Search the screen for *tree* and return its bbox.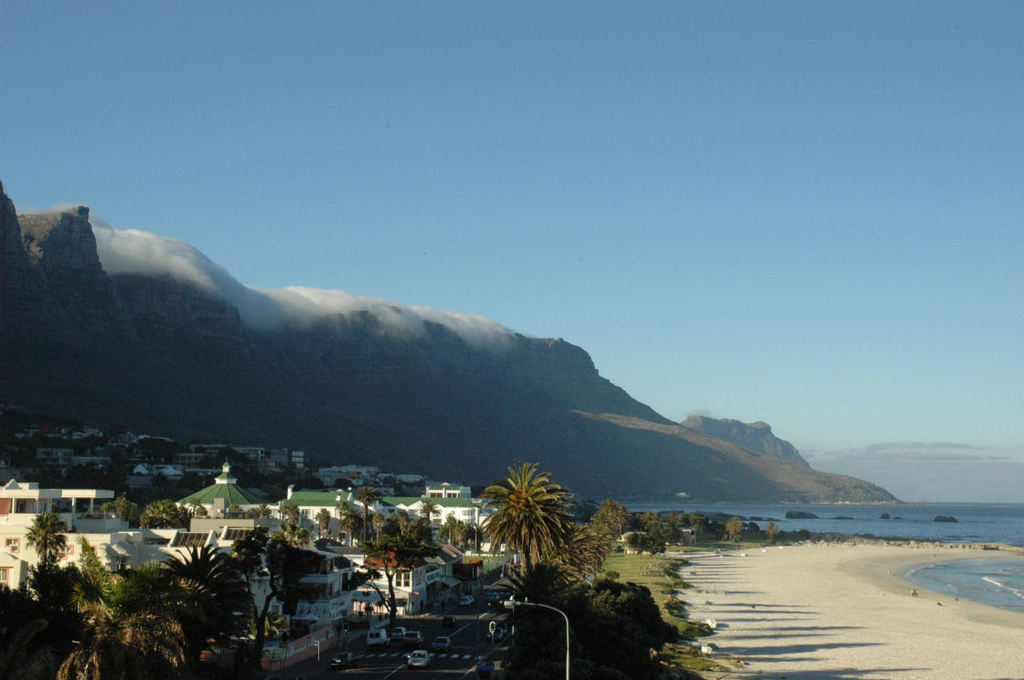
Found: 348, 485, 380, 538.
